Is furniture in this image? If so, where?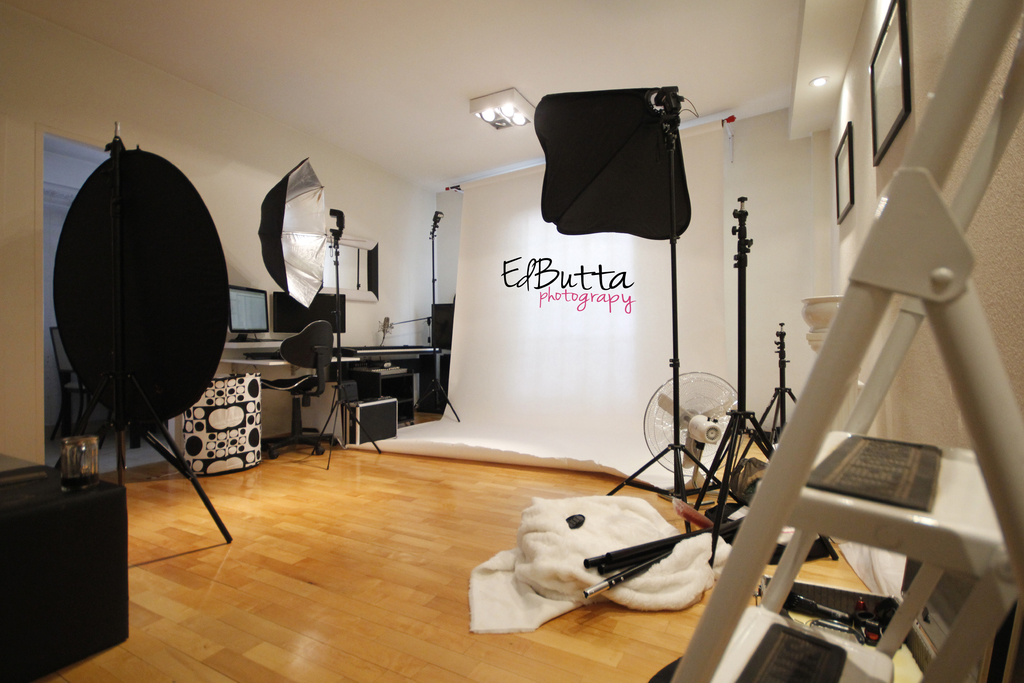
Yes, at left=260, top=318, right=339, bottom=460.
